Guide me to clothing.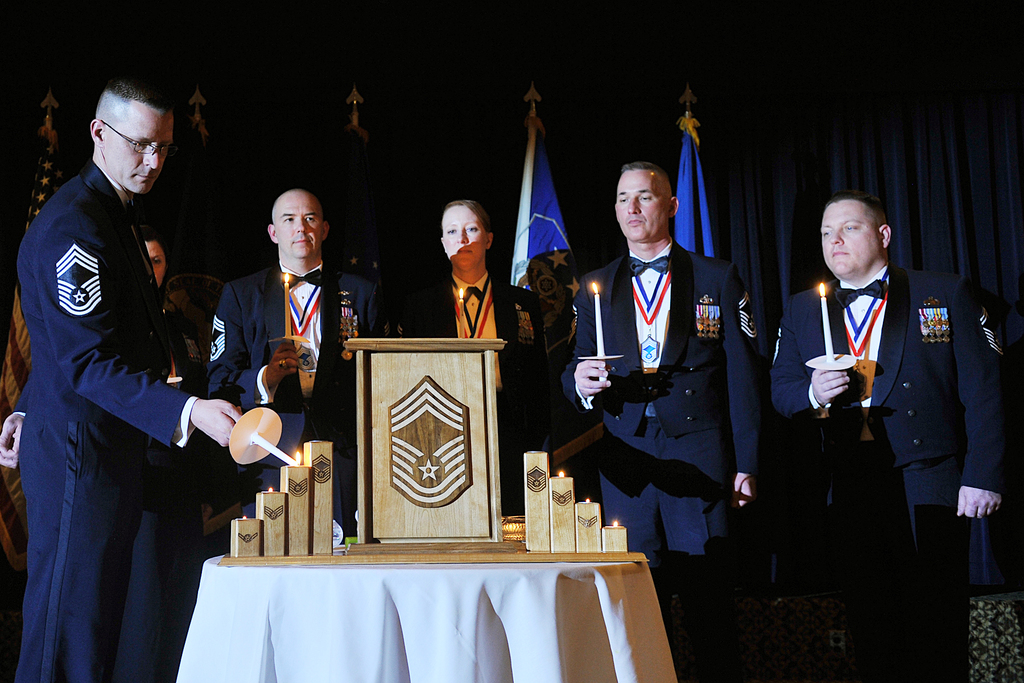
Guidance: x1=561 y1=238 x2=759 y2=682.
